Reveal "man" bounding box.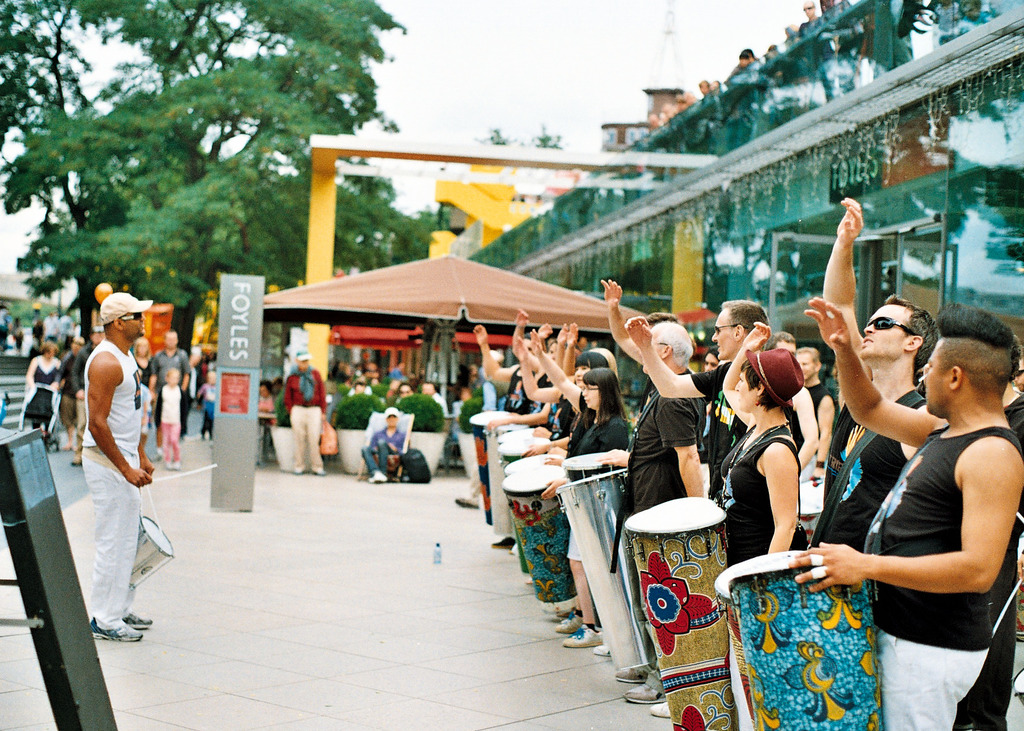
Revealed: bbox=[799, 0, 838, 99].
